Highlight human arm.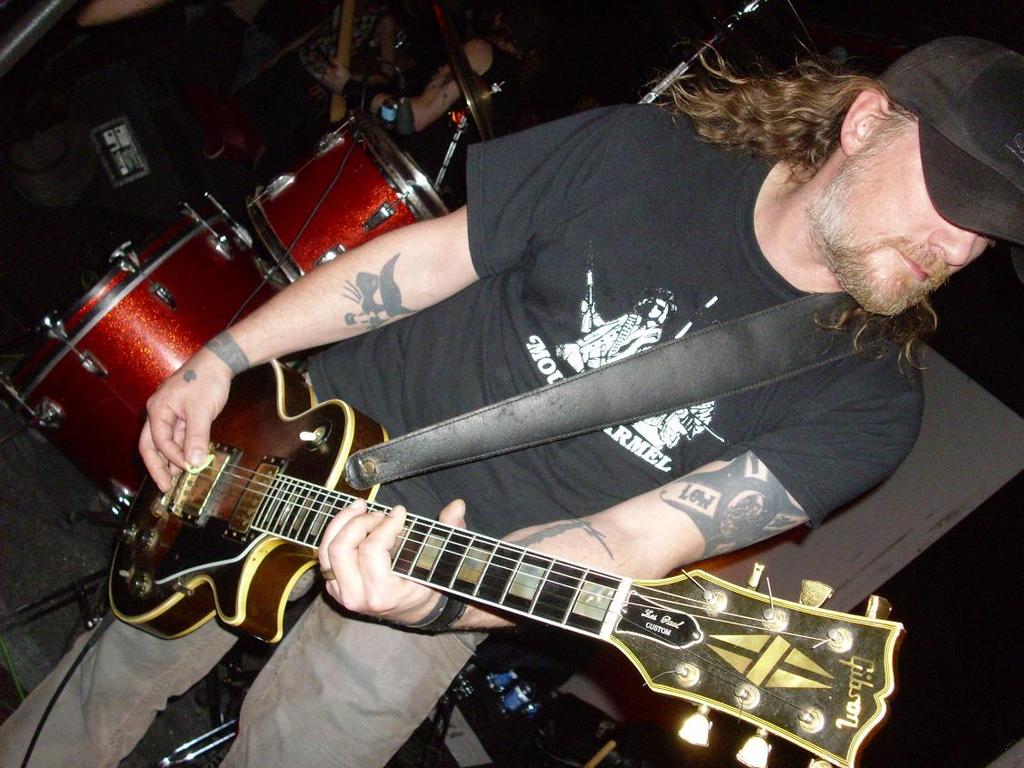
Highlighted region: <bbox>318, 33, 503, 149</bbox>.
